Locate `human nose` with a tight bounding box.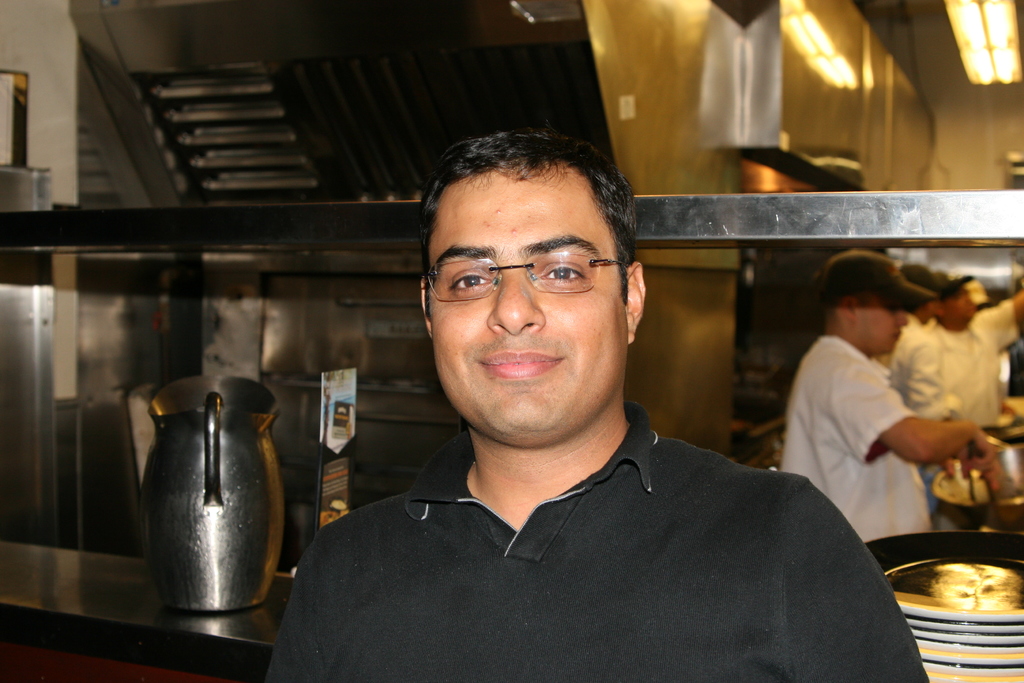
482,265,547,339.
